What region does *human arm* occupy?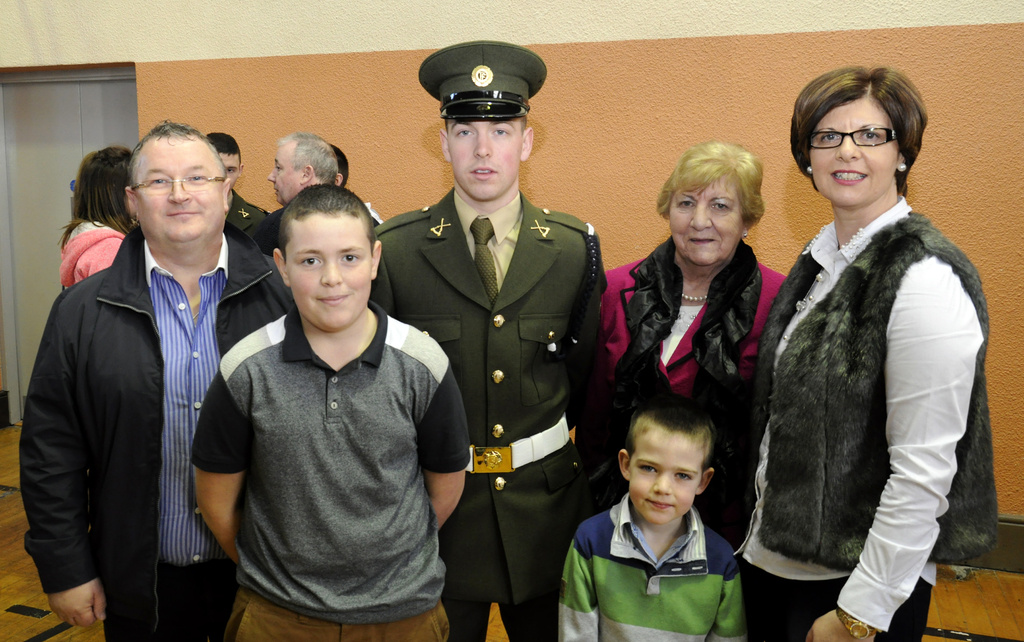
[188, 363, 259, 566].
